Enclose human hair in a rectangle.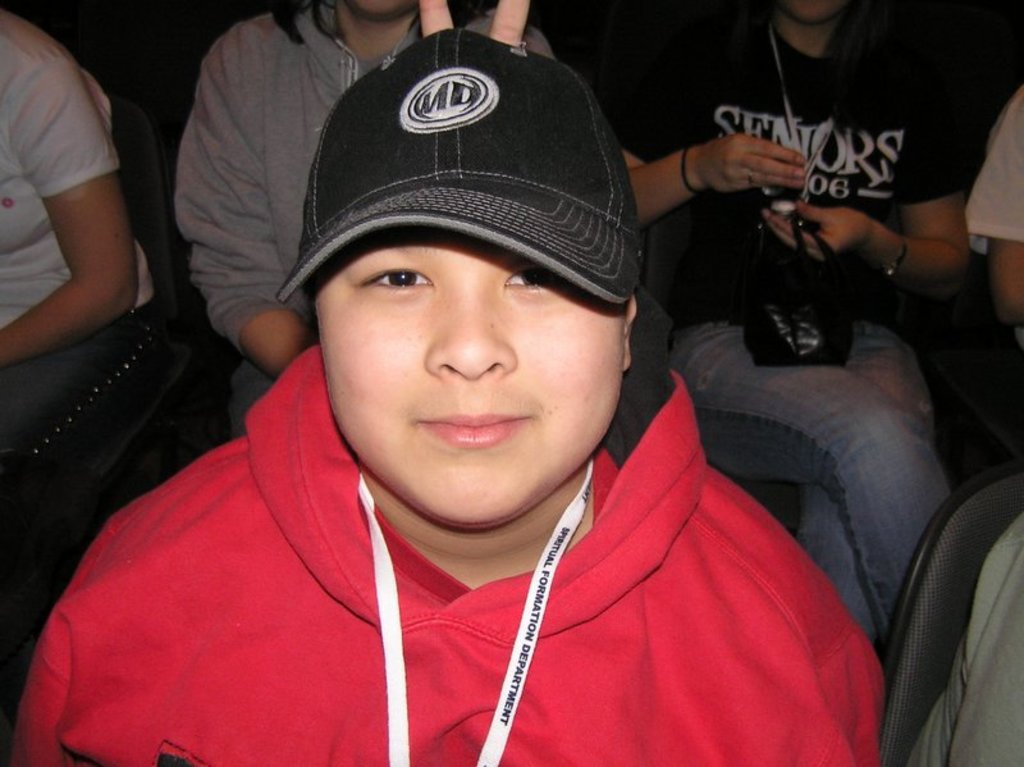
[270,0,500,42].
